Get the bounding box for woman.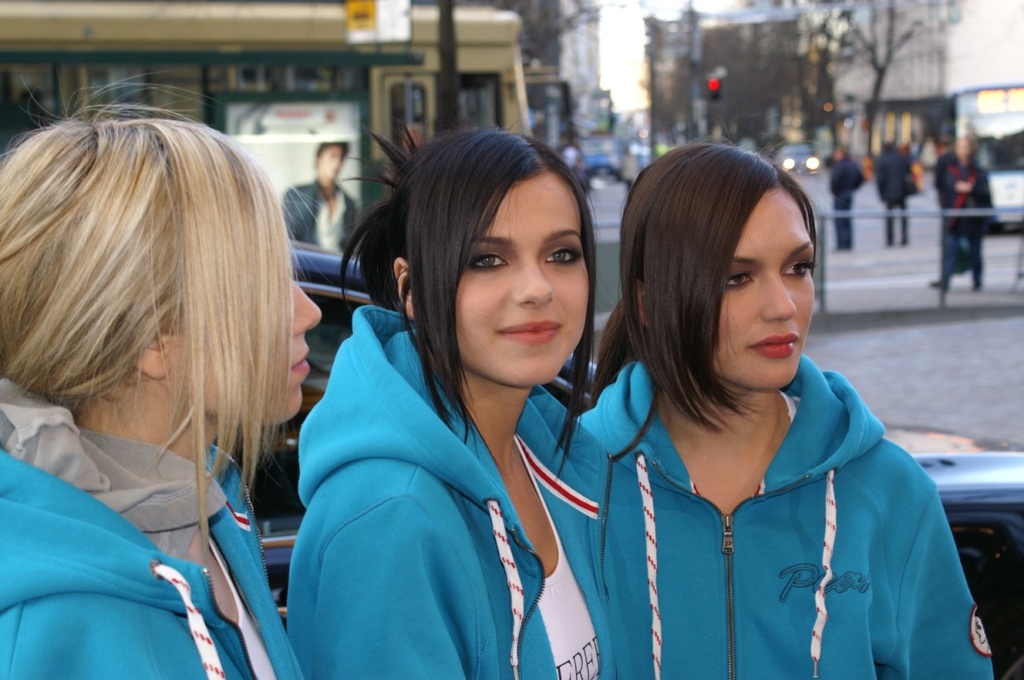
<box>286,121,634,679</box>.
